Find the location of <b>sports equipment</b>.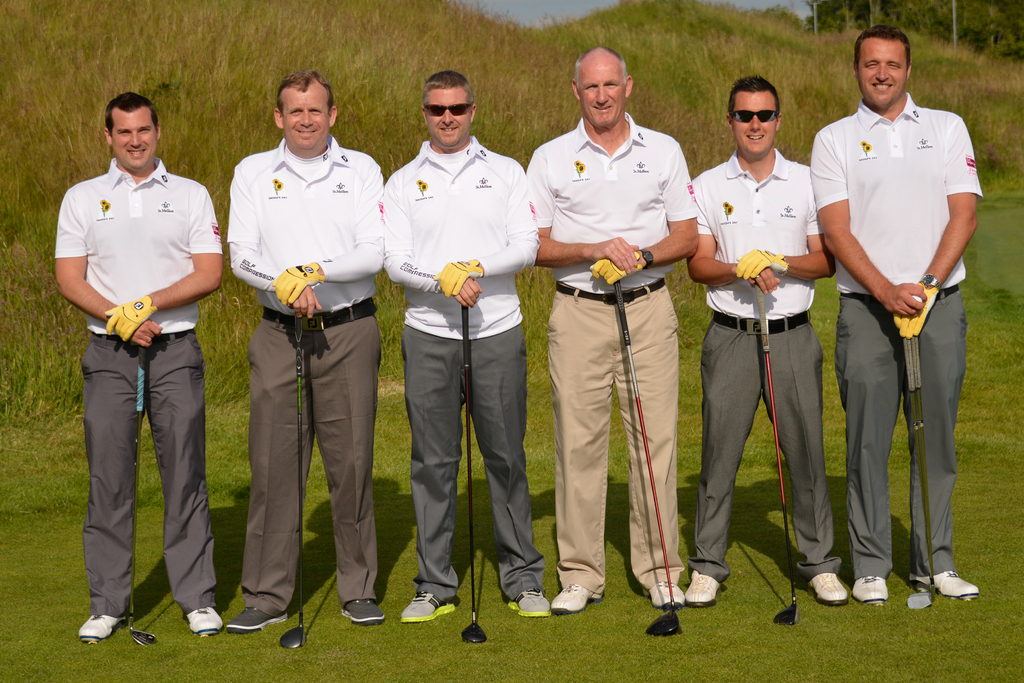
Location: (left=615, top=278, right=682, bottom=637).
